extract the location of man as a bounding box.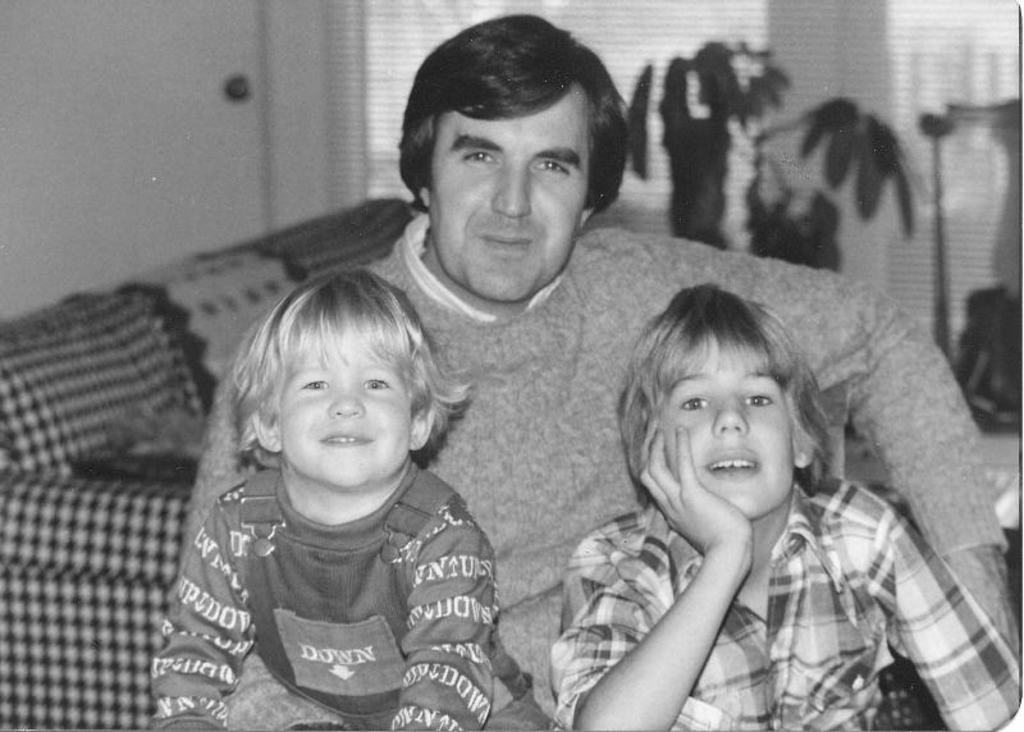
[178, 14, 1023, 731].
